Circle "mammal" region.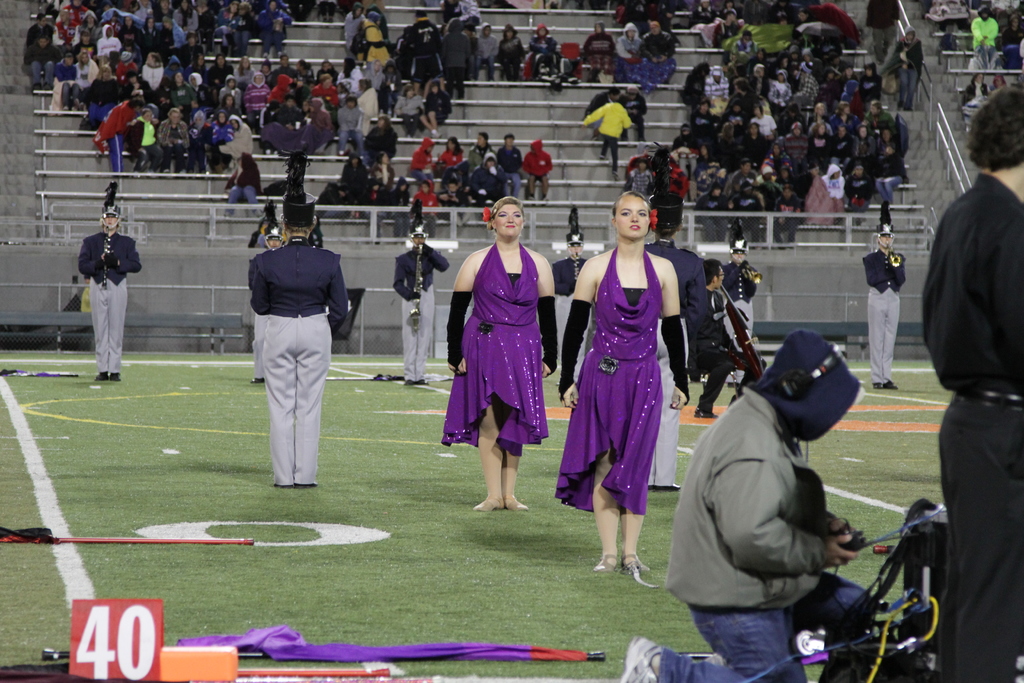
Region: <box>232,0,255,60</box>.
